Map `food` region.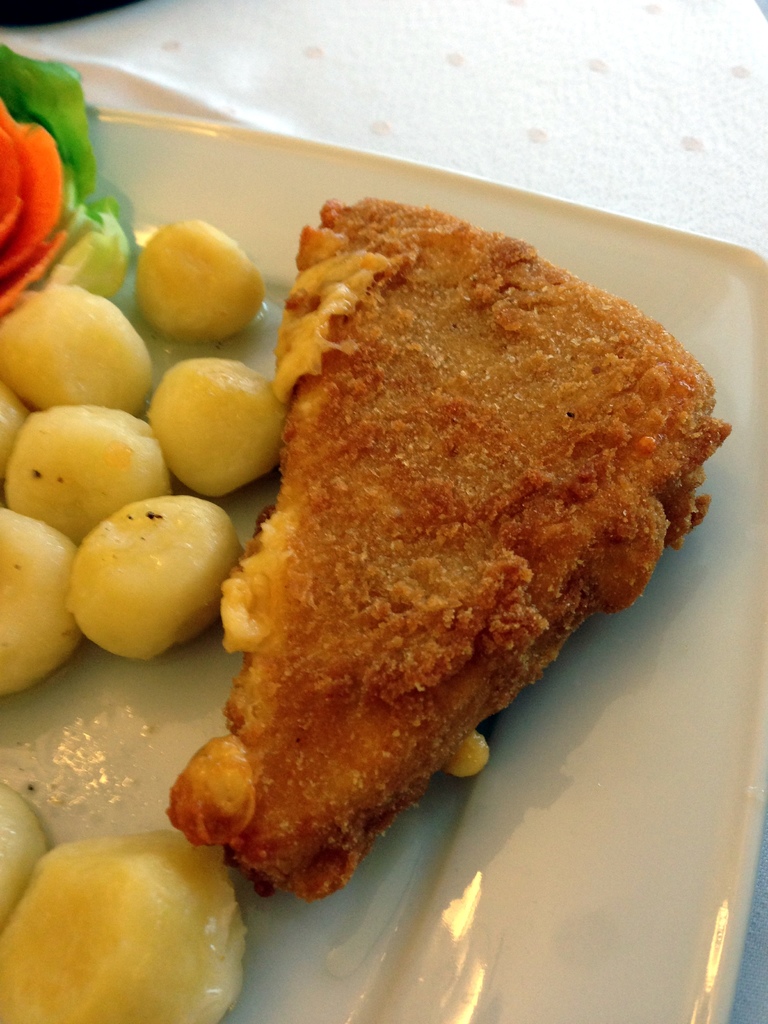
Mapped to {"x1": 0, "y1": 504, "x2": 90, "y2": 703}.
